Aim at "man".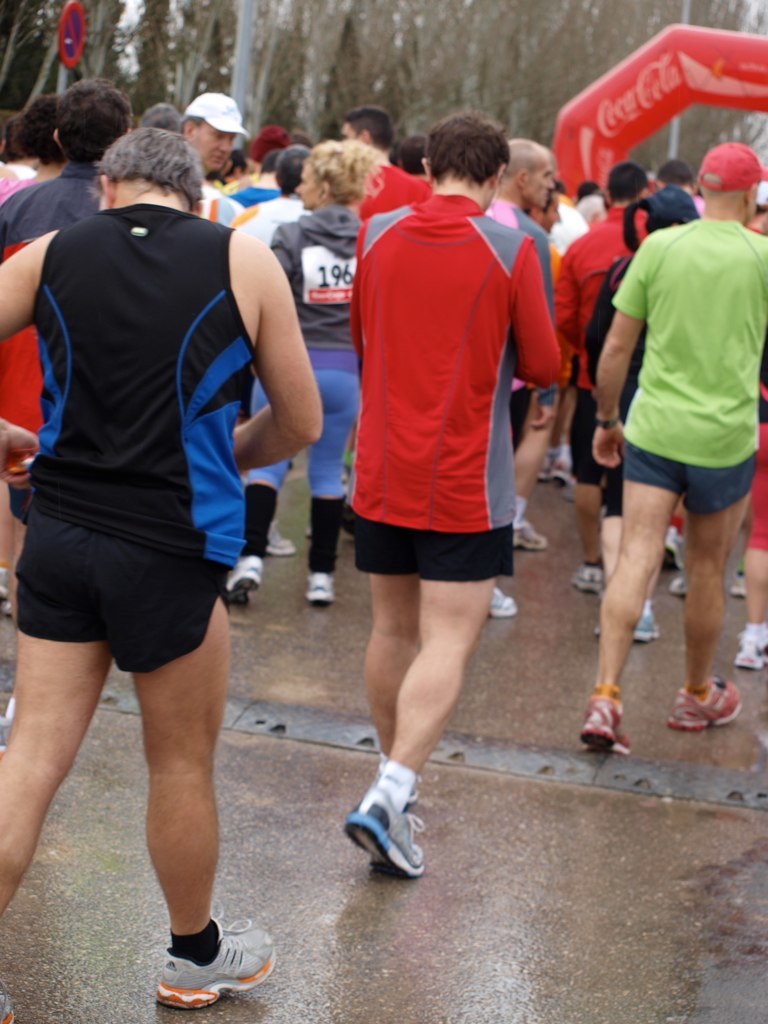
Aimed at [3,67,114,565].
